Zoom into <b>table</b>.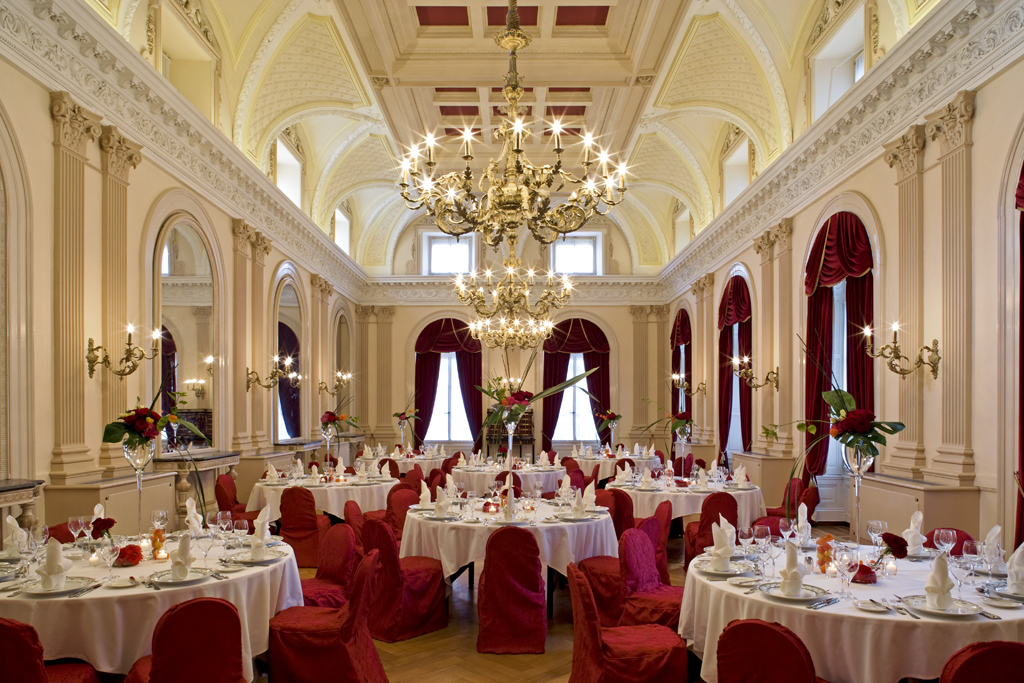
Zoom target: box(451, 460, 566, 496).
